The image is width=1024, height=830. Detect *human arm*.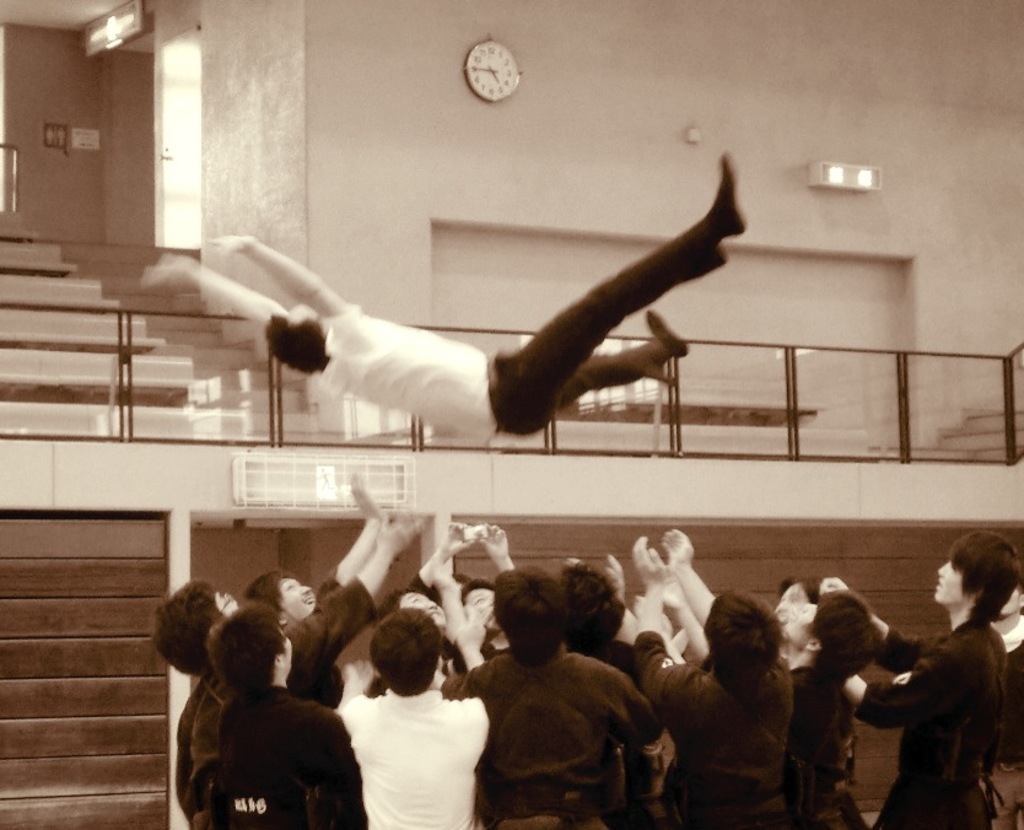
Detection: <bbox>634, 538, 697, 721</bbox>.
